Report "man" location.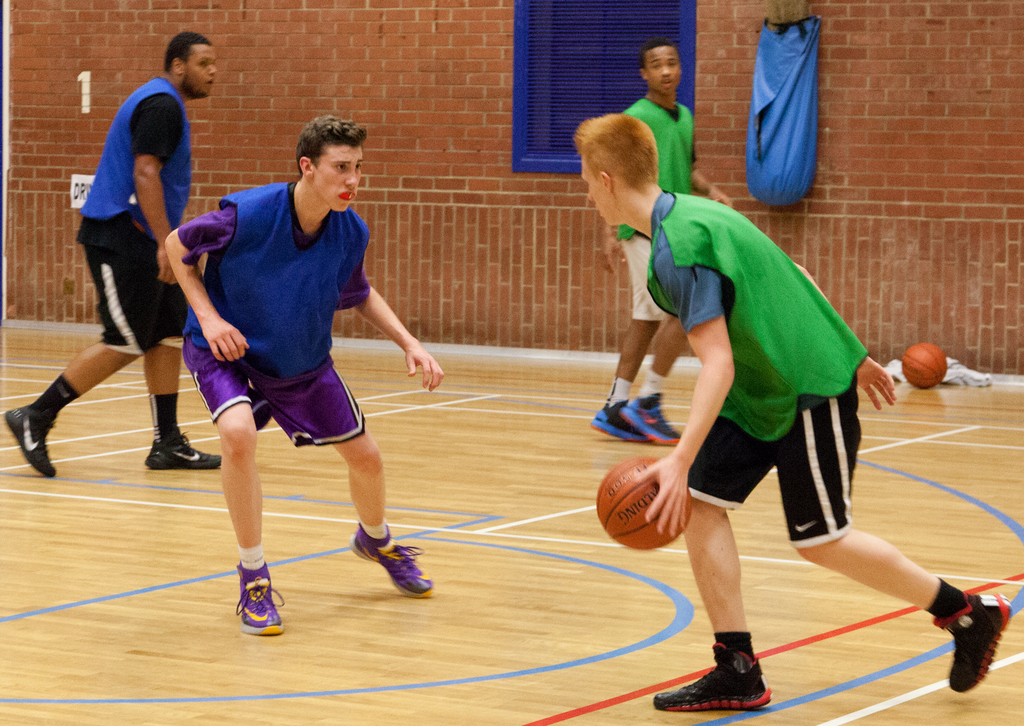
Report: 6:26:218:467.
